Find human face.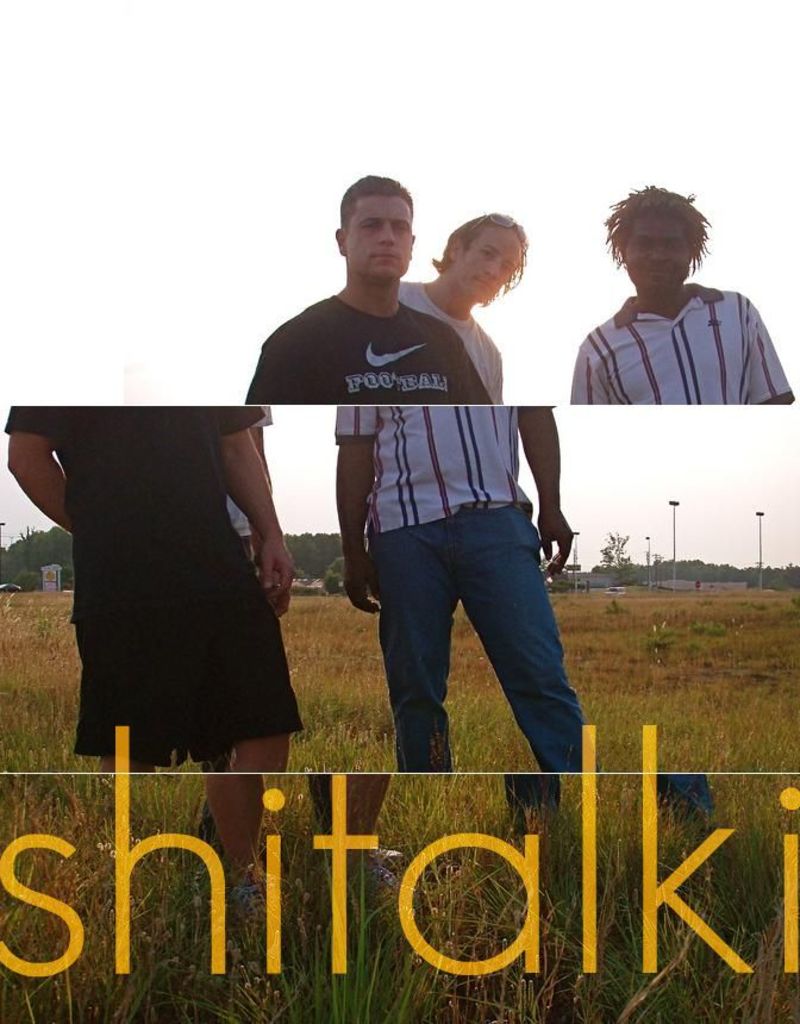
(x1=444, y1=224, x2=520, y2=301).
